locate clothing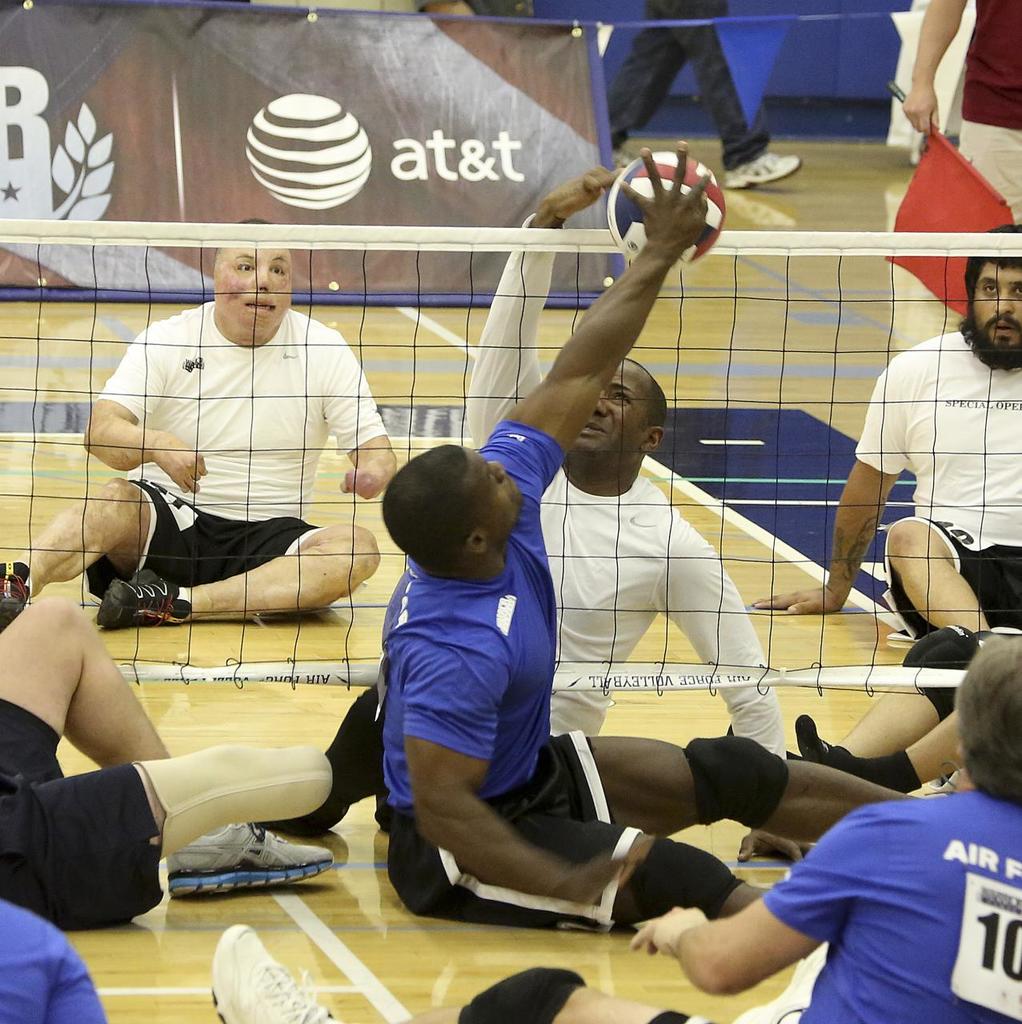
locate(599, 0, 767, 213)
